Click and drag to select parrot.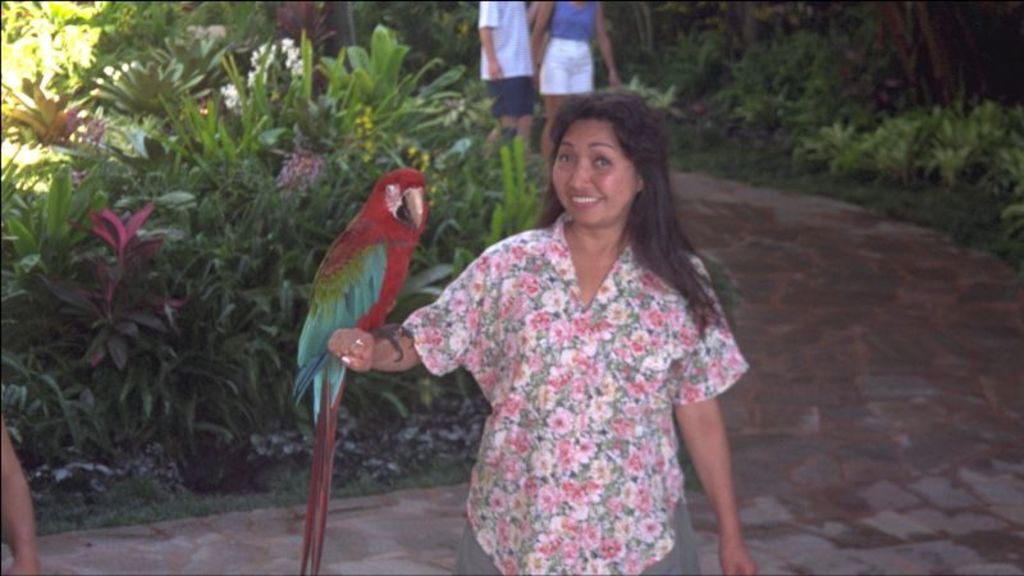
Selection: left=297, top=165, right=436, bottom=568.
